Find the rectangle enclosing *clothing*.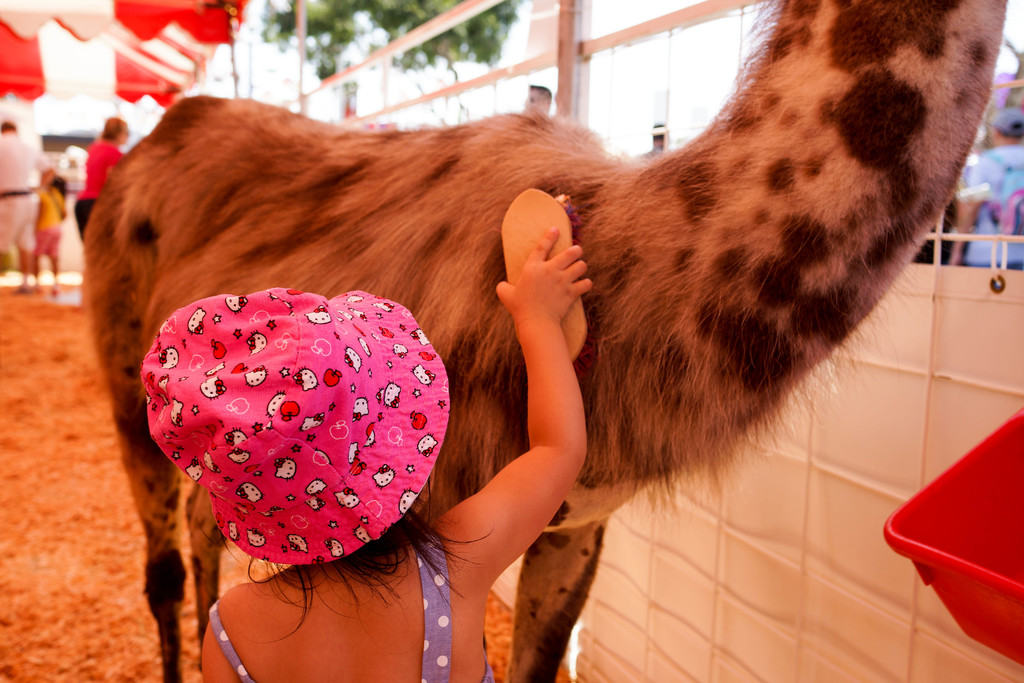
0:126:49:256.
